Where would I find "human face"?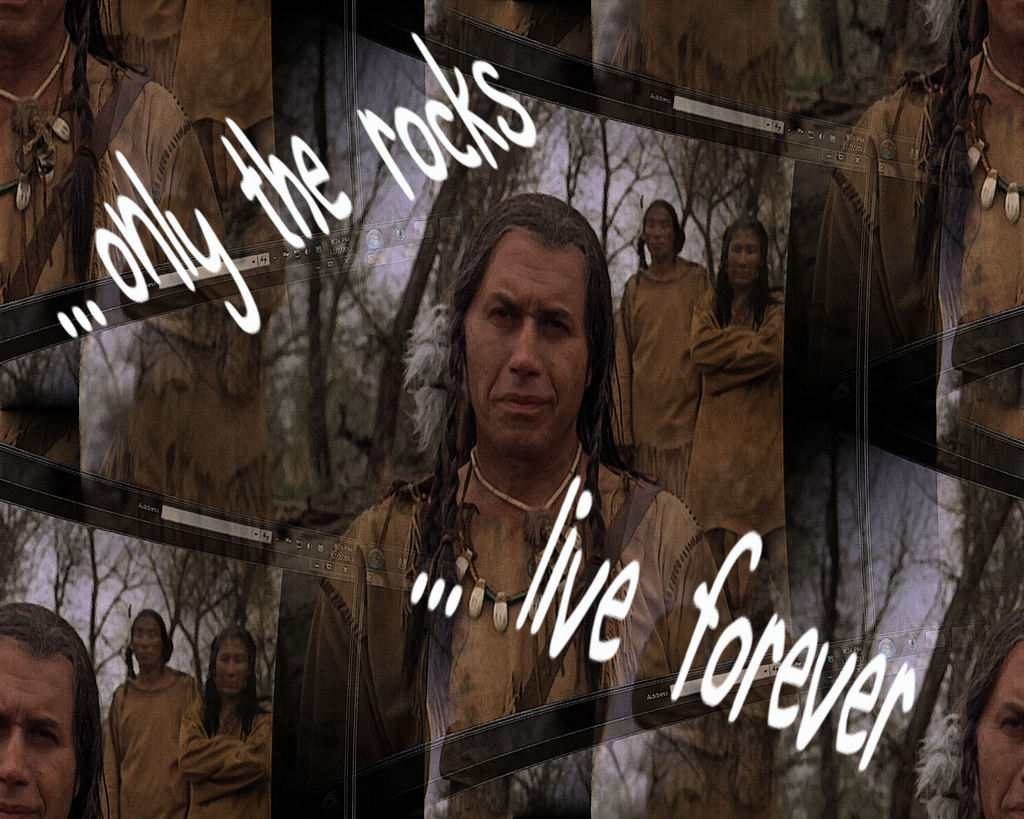
At (x1=643, y1=205, x2=675, y2=257).
